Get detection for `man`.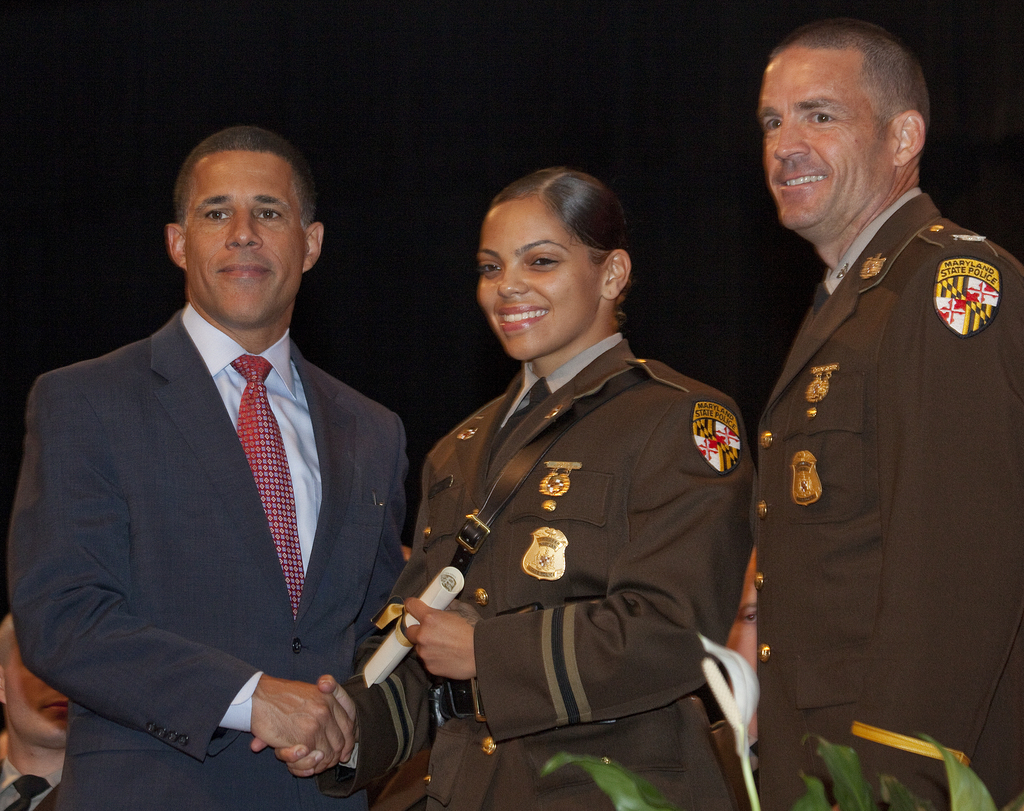
Detection: {"left": 727, "top": 0, "right": 1006, "bottom": 810}.
